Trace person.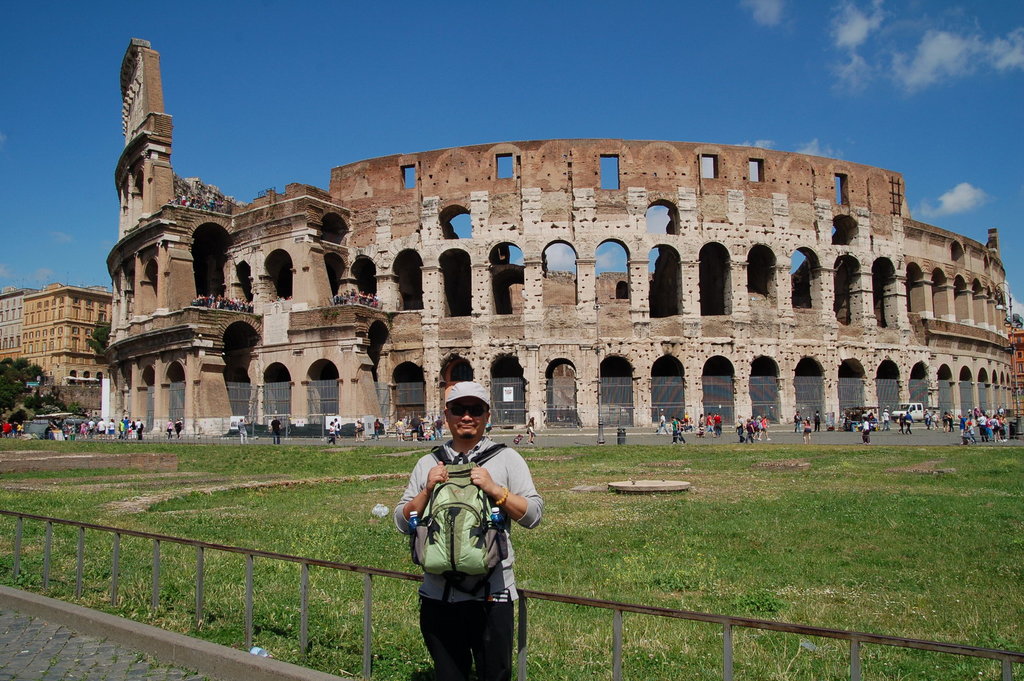
Traced to 761,419,774,440.
